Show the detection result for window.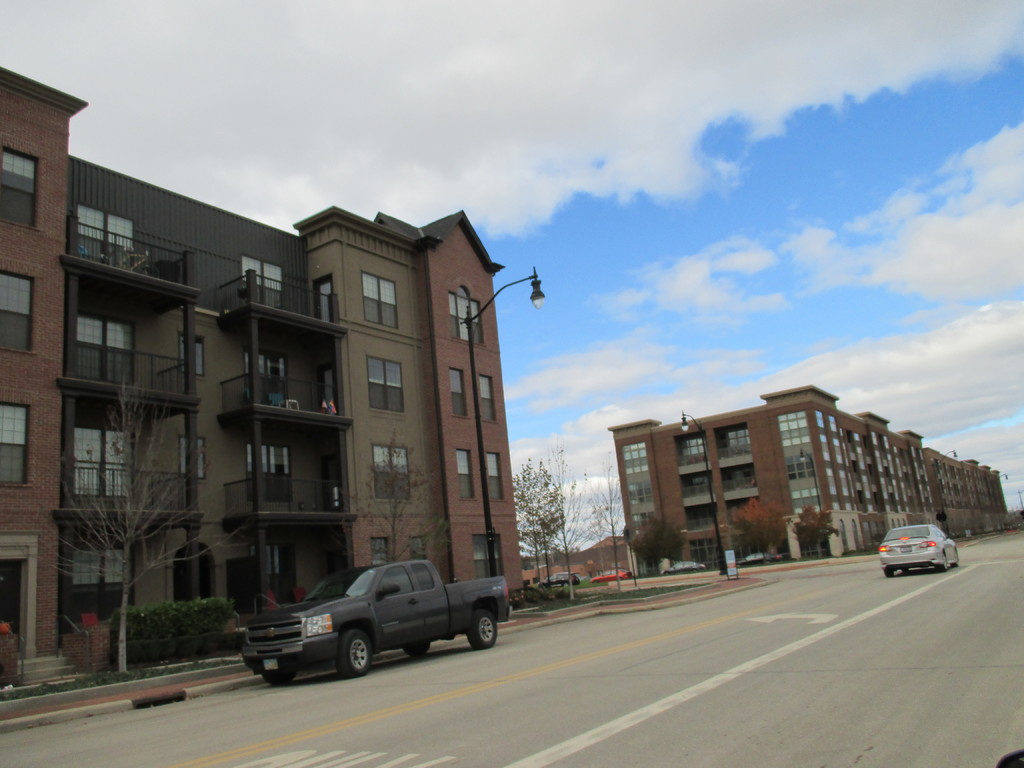
451 289 483 340.
